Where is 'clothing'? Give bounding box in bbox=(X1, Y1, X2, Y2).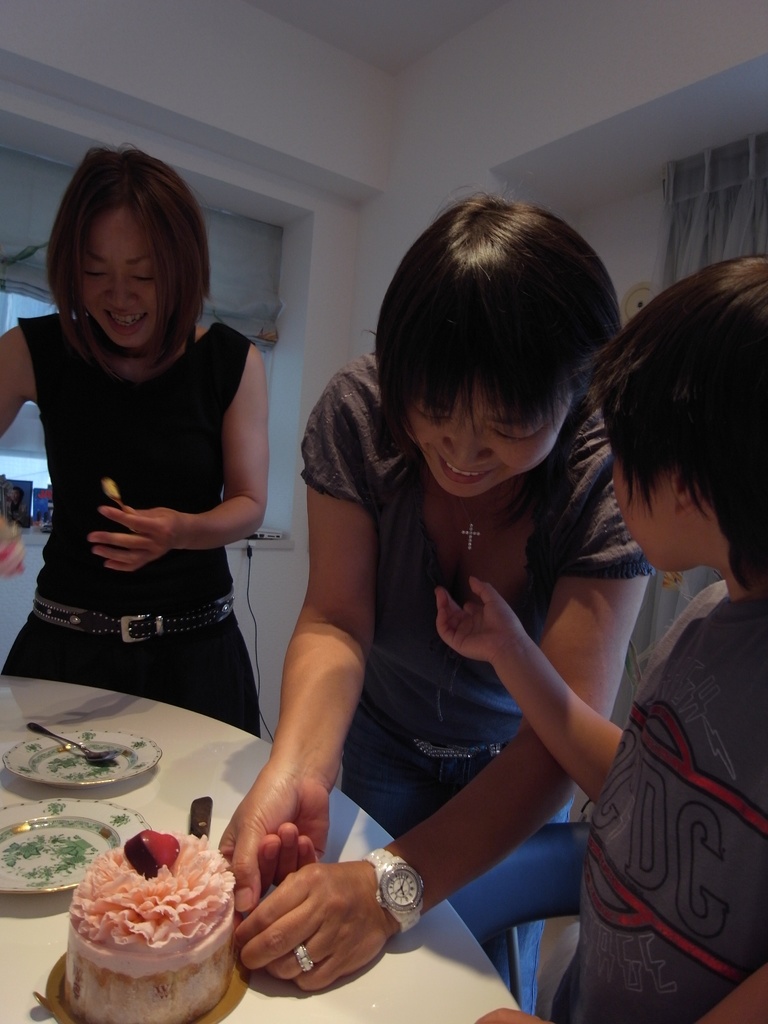
bbox=(292, 348, 660, 1023).
